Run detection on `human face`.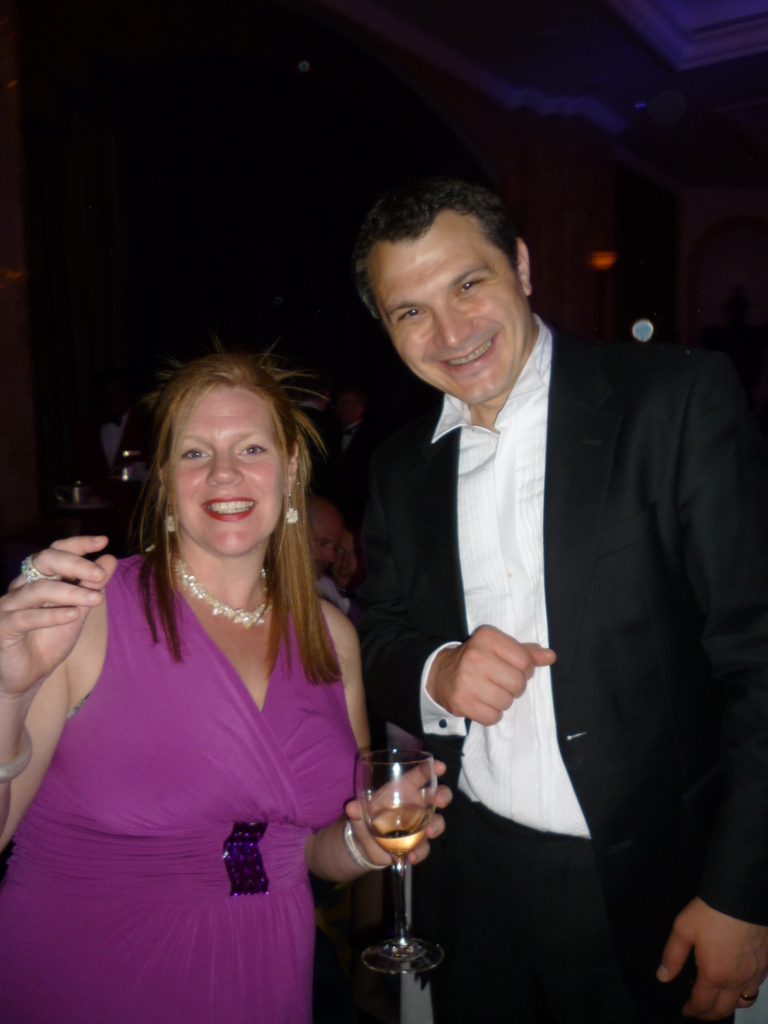
Result: region(373, 204, 527, 403).
